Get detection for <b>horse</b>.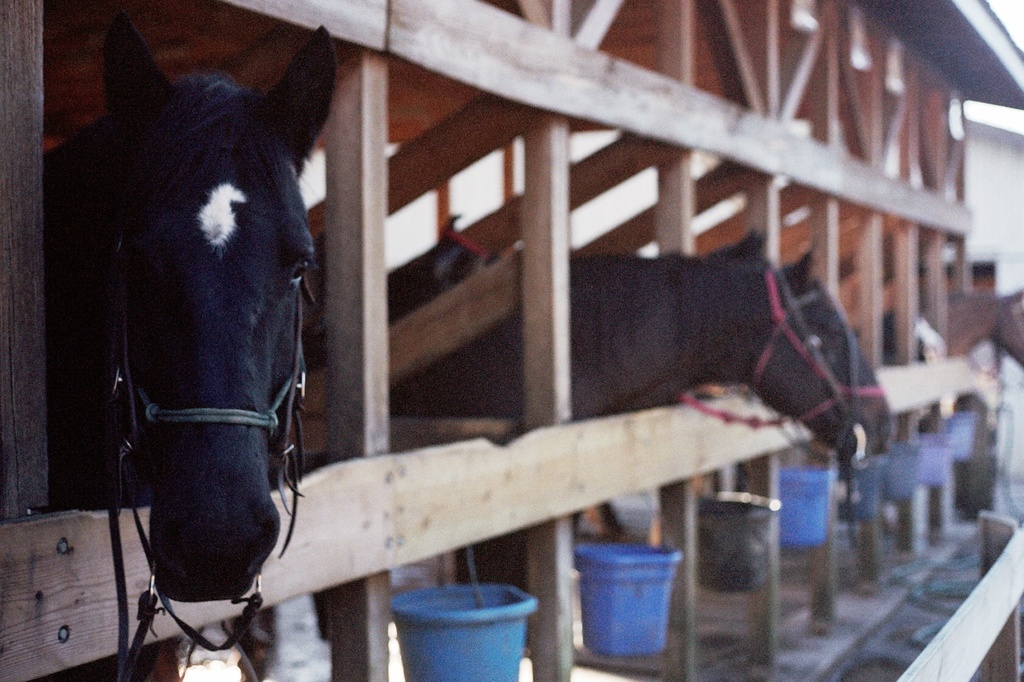
Detection: bbox=[386, 225, 858, 590].
